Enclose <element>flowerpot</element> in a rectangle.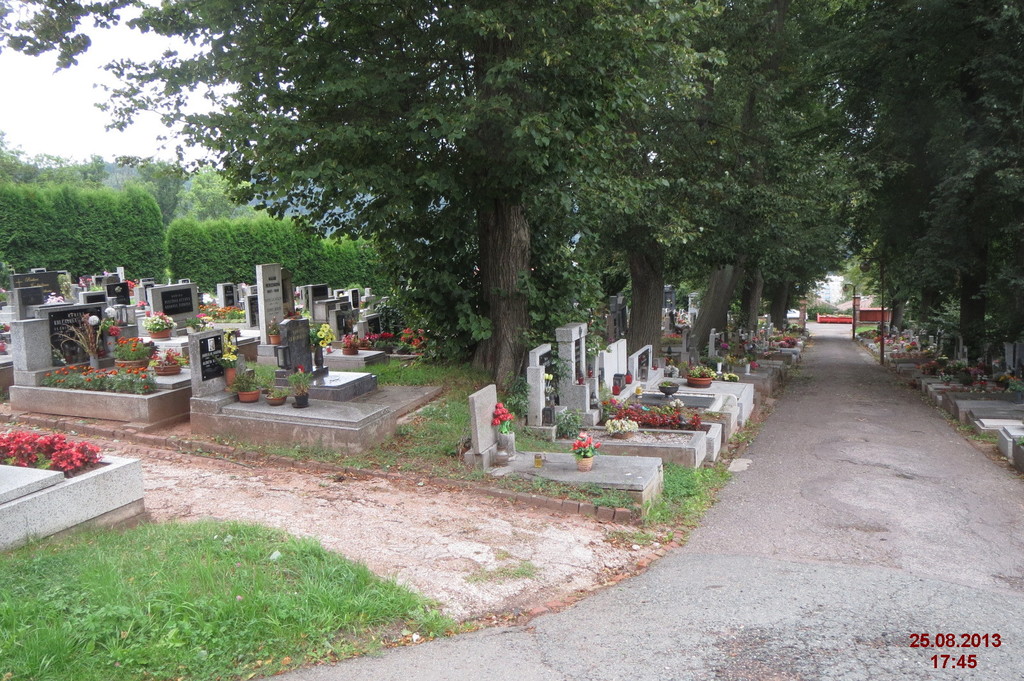
rect(686, 376, 714, 389).
